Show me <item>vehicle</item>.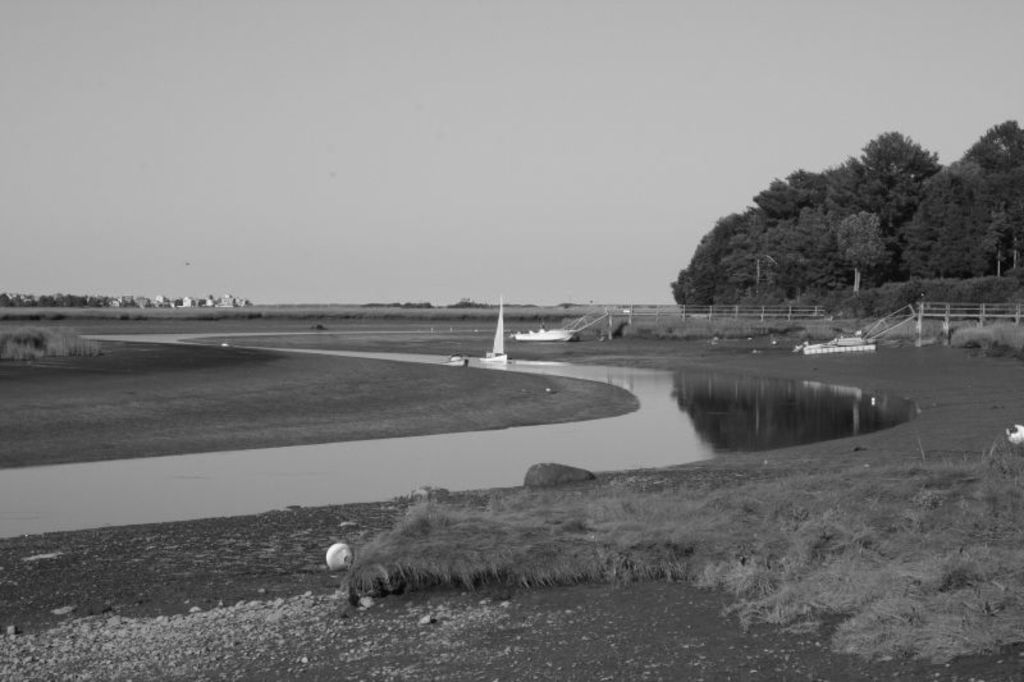
<item>vehicle</item> is here: 481/290/508/365.
